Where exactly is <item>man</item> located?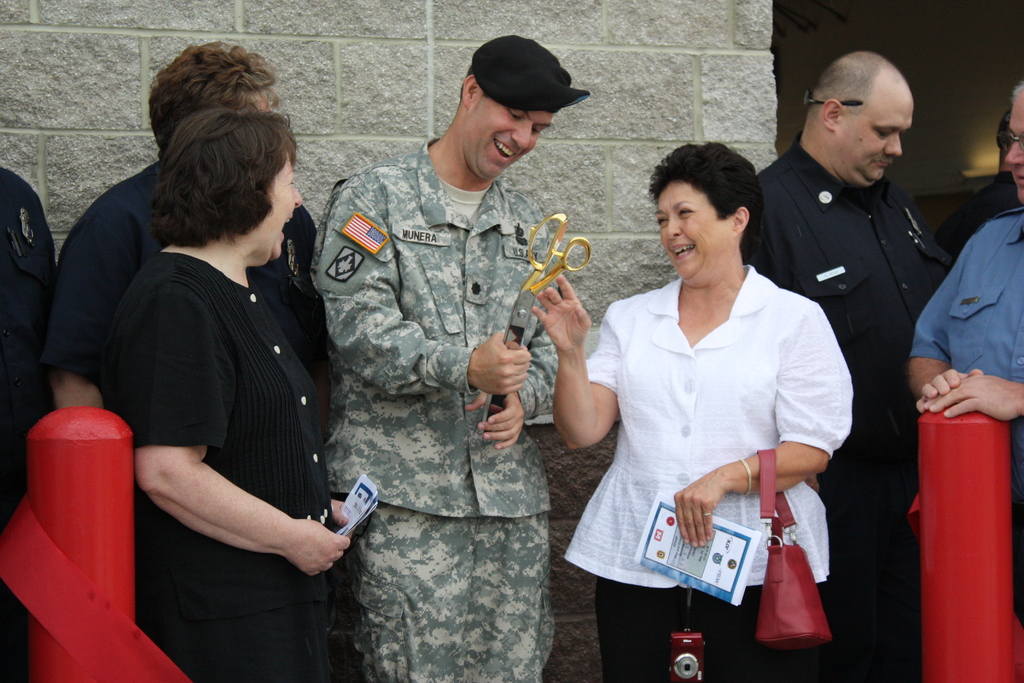
Its bounding box is (732, 52, 954, 681).
